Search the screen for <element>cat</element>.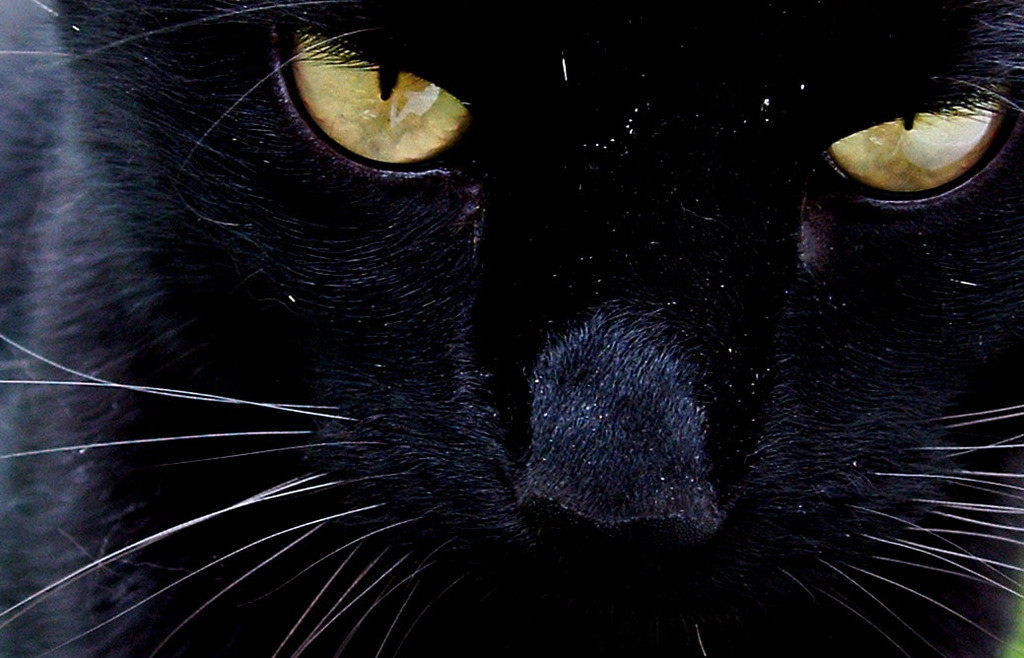
Found at bbox=(0, 0, 1023, 657).
